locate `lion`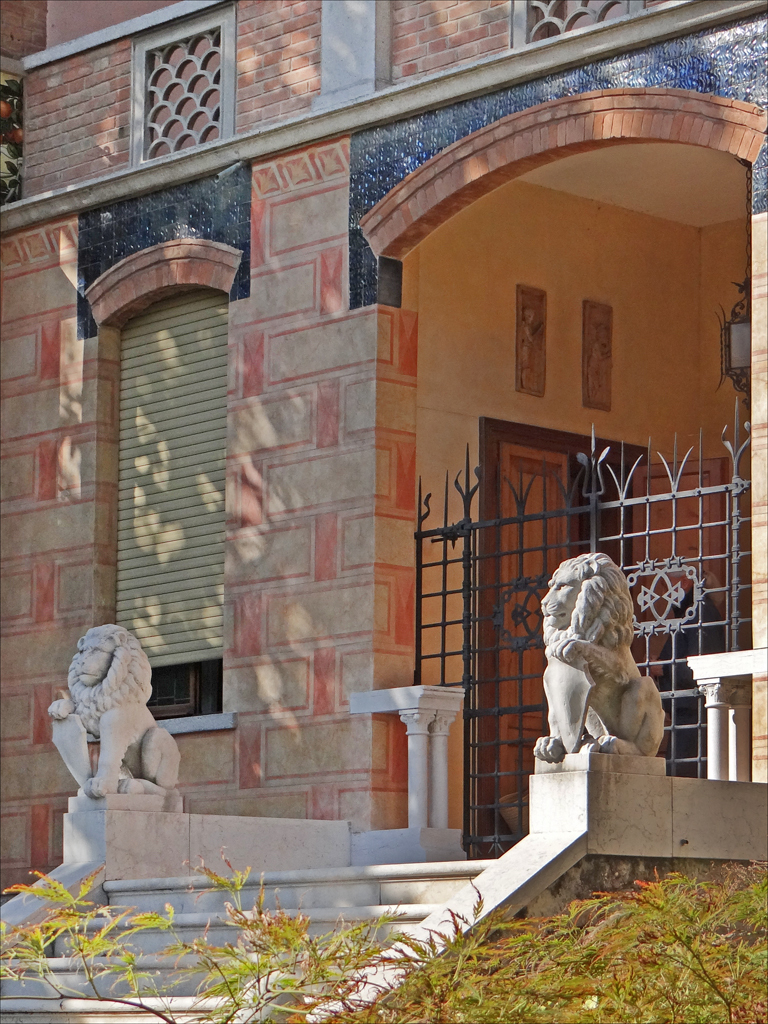
534:547:667:758
